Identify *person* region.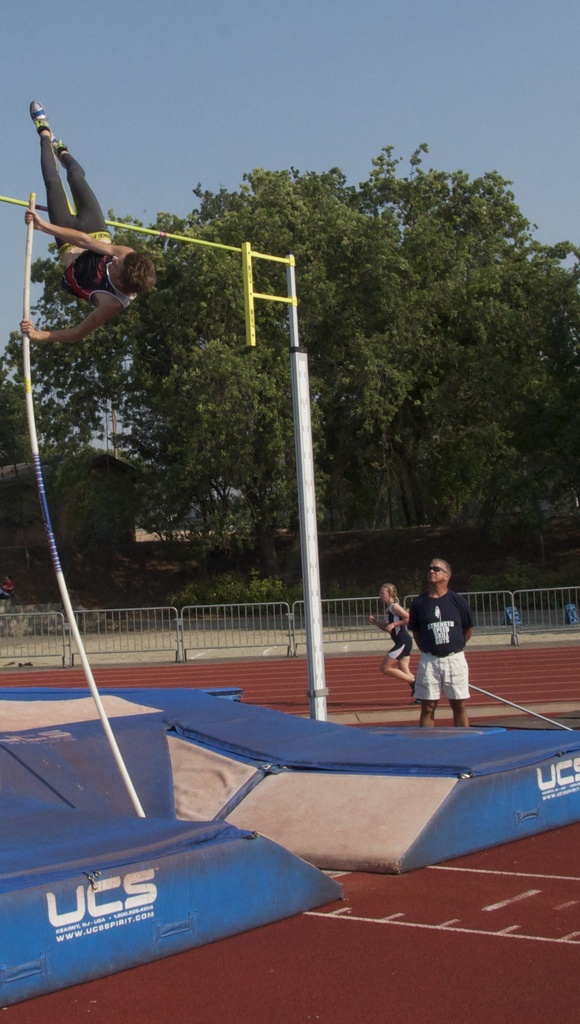
Region: (x1=407, y1=558, x2=474, y2=728).
